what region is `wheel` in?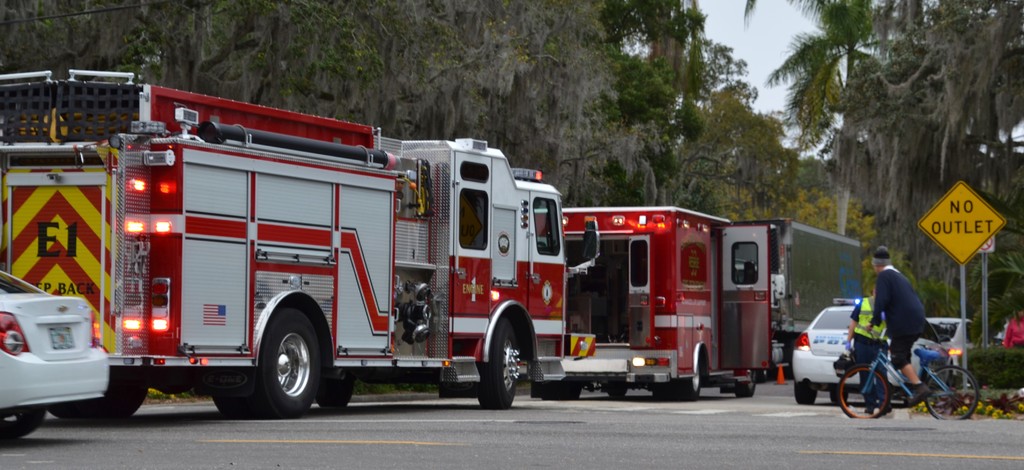
793 375 815 406.
